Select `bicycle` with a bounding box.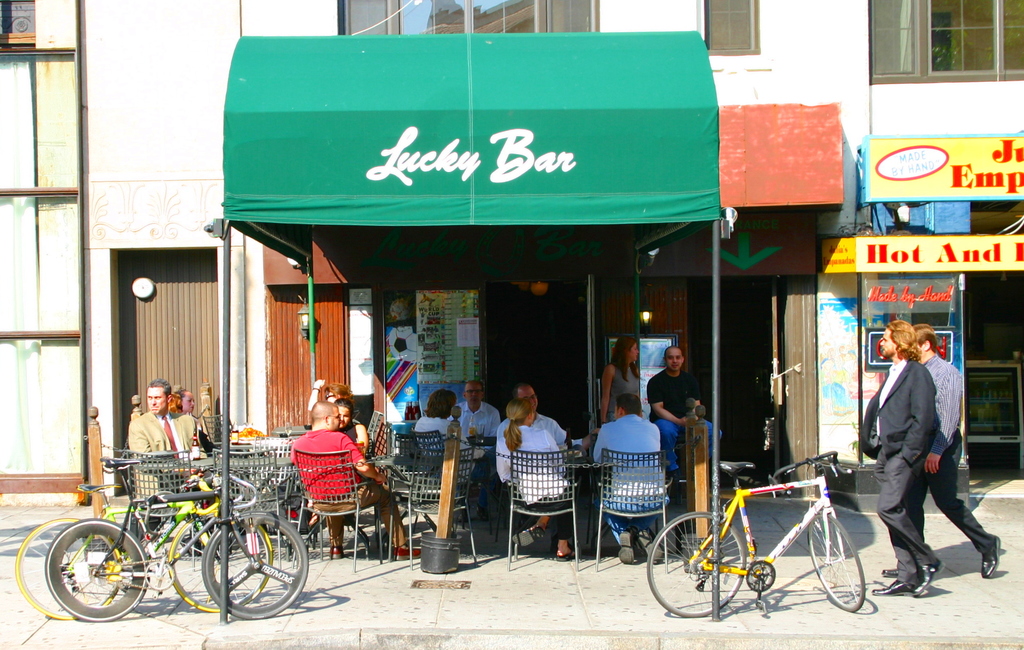
[12,466,275,621].
